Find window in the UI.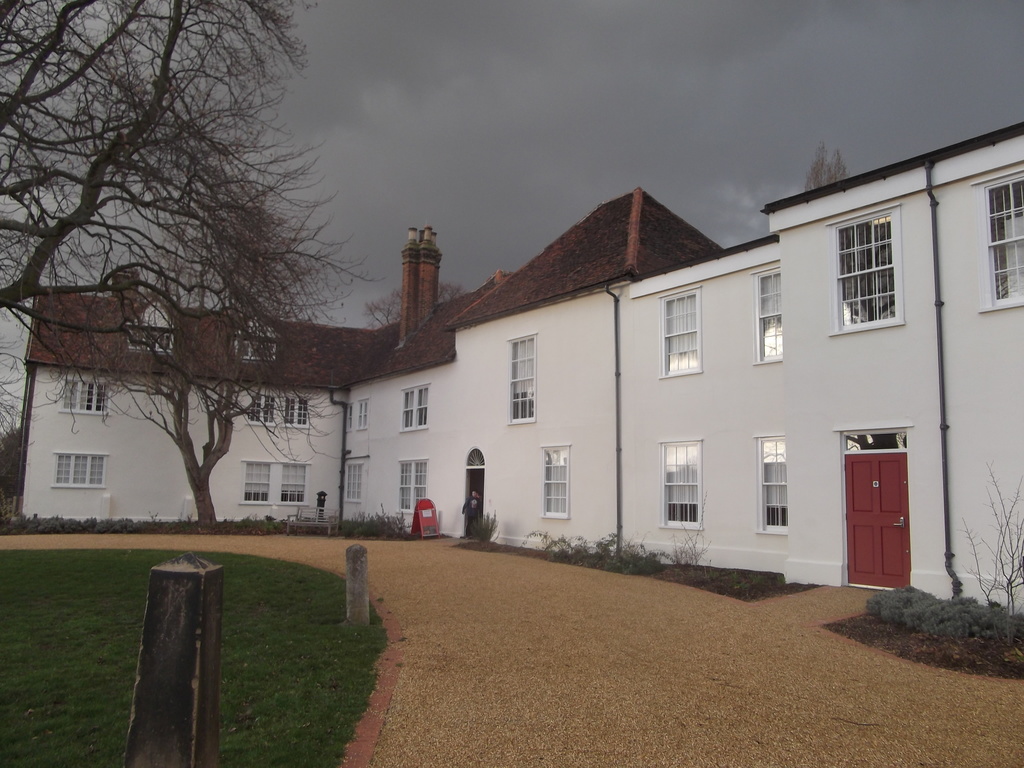
UI element at [248, 392, 276, 423].
